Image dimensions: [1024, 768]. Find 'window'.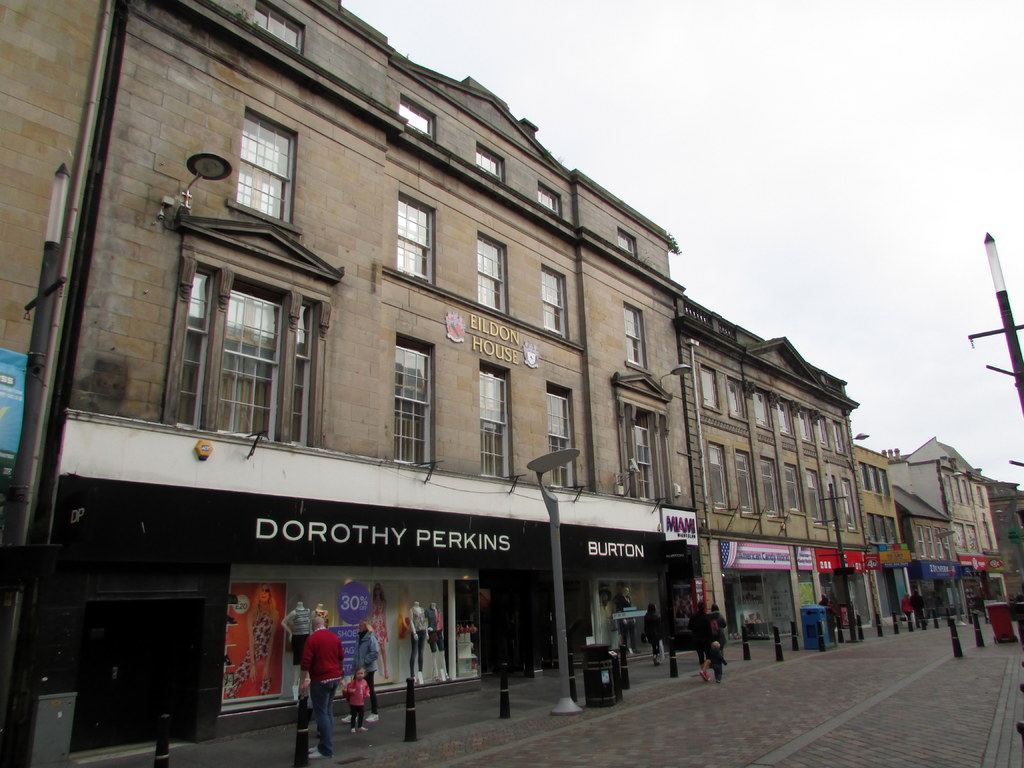
{"left": 179, "top": 271, "right": 317, "bottom": 455}.
